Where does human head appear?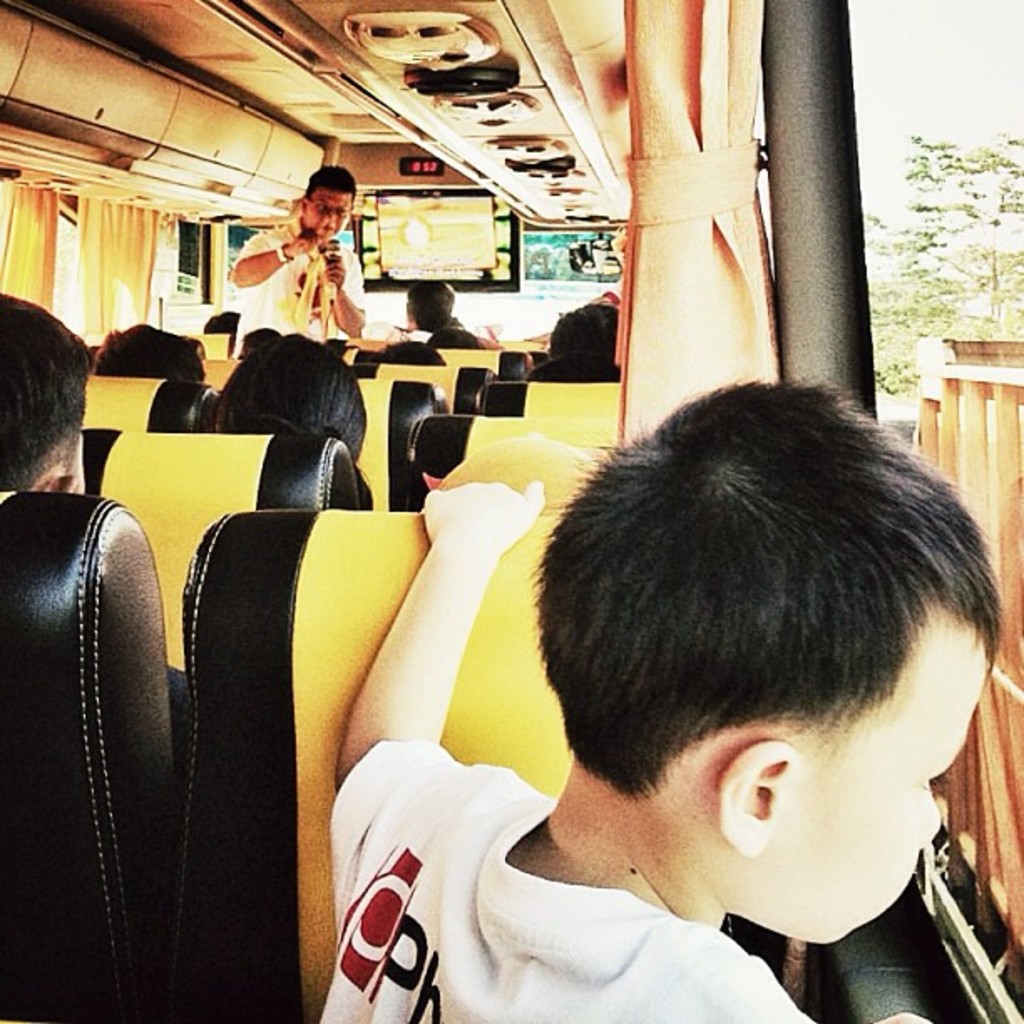
Appears at {"x1": 407, "y1": 283, "x2": 457, "y2": 325}.
